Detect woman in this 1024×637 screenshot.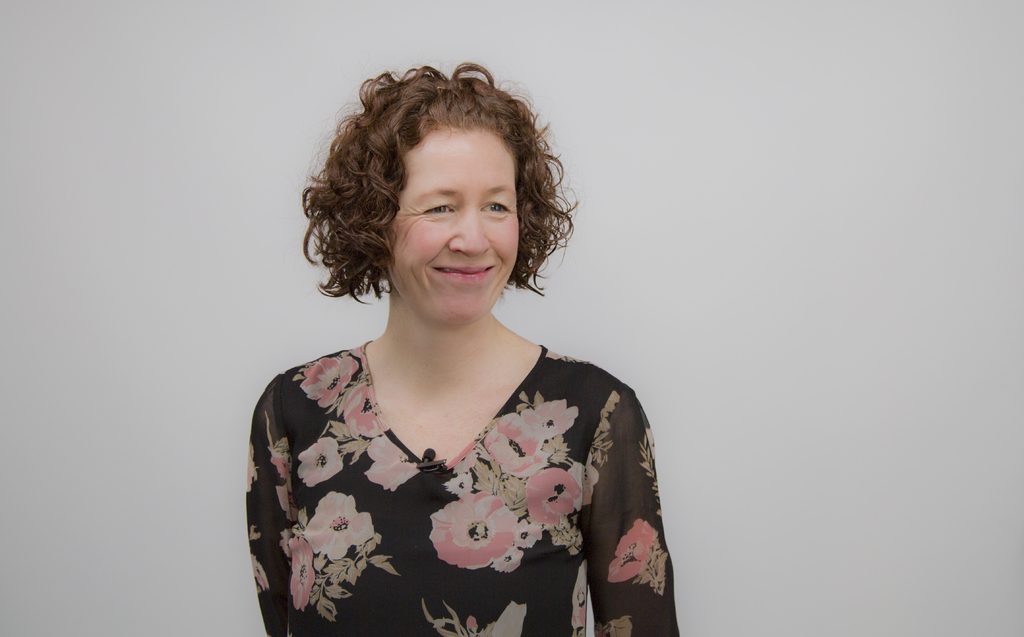
Detection: (222,53,712,636).
